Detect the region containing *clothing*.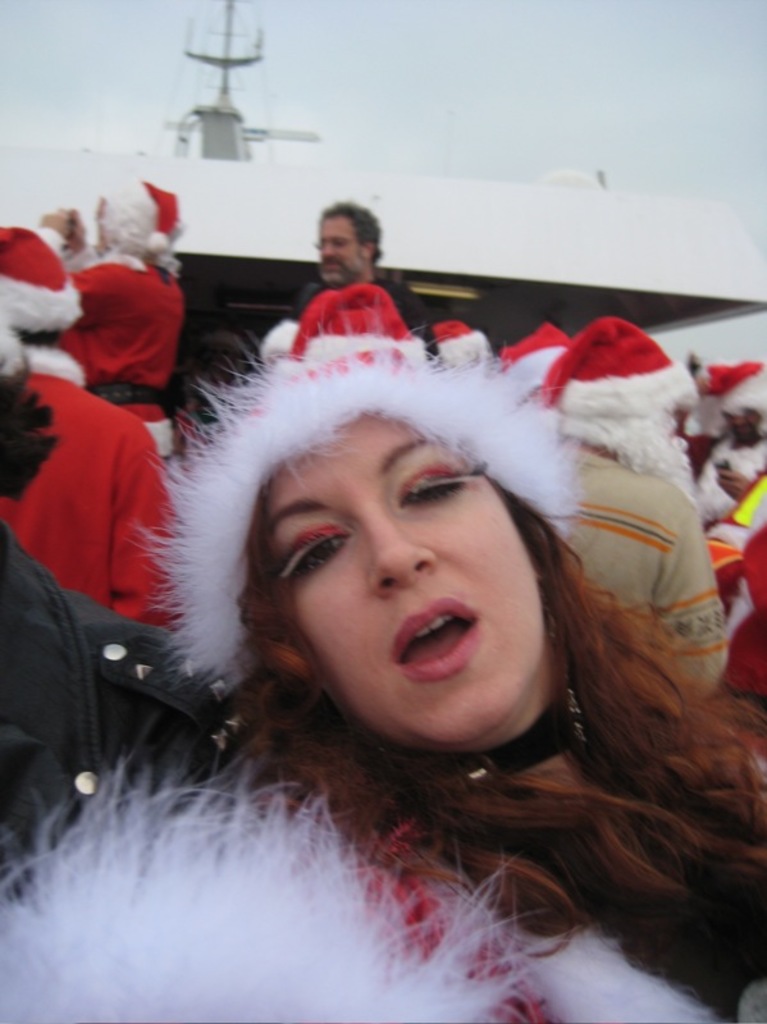
Rect(0, 691, 766, 1023).
